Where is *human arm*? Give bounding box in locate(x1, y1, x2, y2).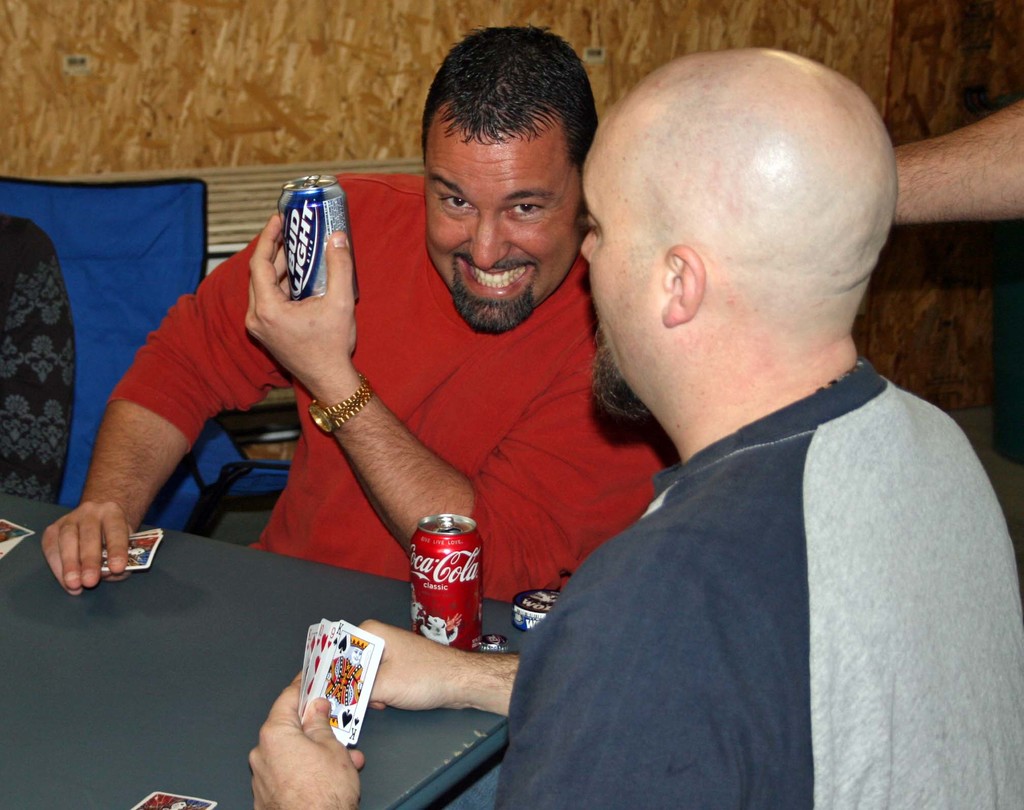
locate(367, 616, 520, 711).
